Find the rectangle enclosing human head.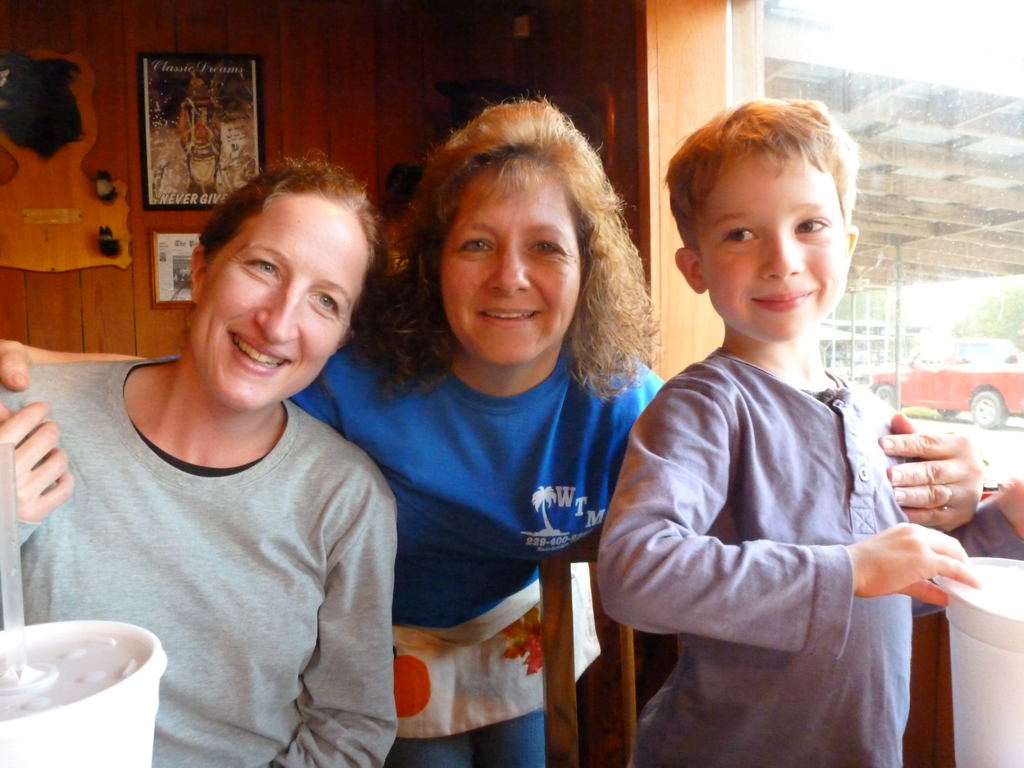
<region>662, 97, 860, 344</region>.
